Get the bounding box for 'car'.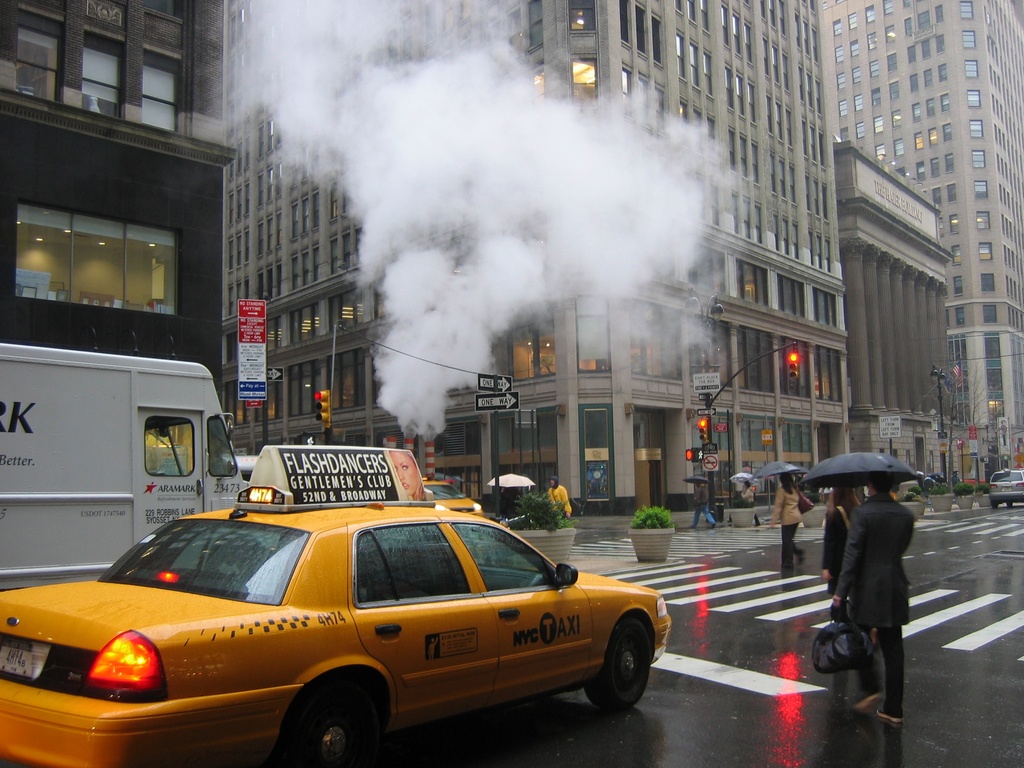
bbox=[0, 445, 674, 767].
